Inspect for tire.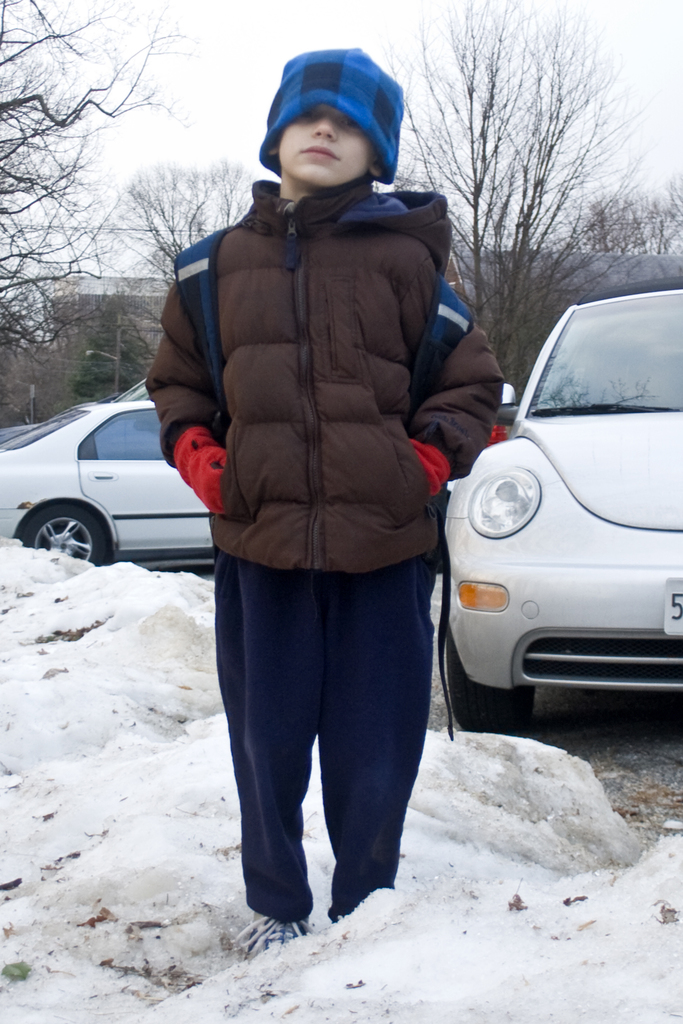
Inspection: [440,617,551,741].
